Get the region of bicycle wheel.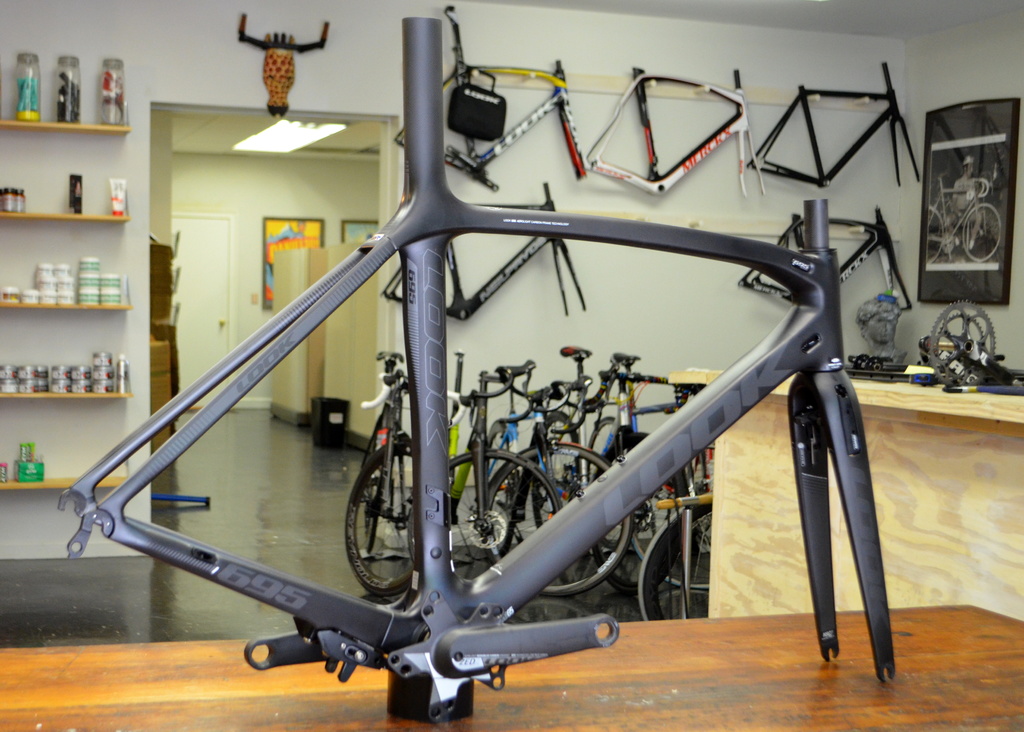
{"x1": 927, "y1": 207, "x2": 945, "y2": 262}.
